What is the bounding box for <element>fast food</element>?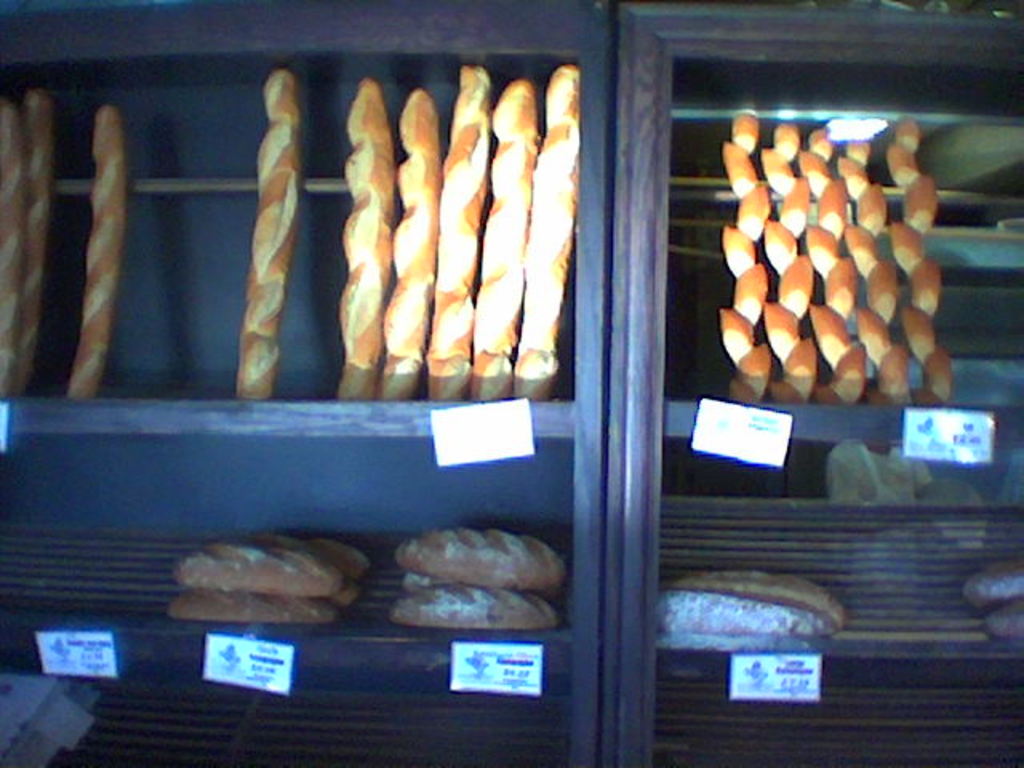
box(982, 602, 1022, 638).
